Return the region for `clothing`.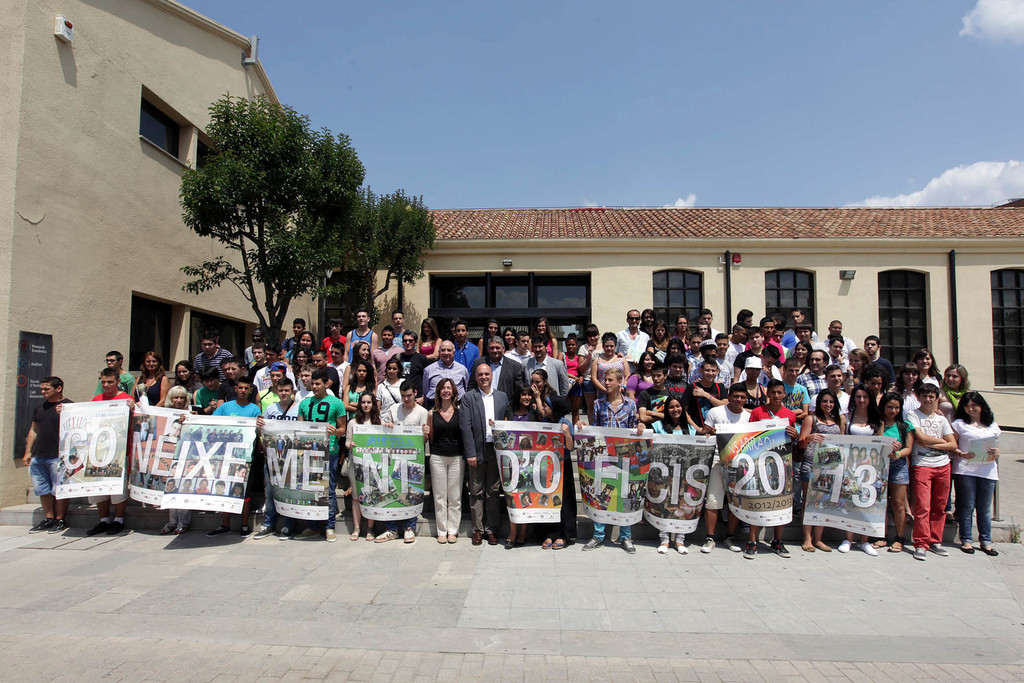
l=789, t=342, r=832, b=352.
